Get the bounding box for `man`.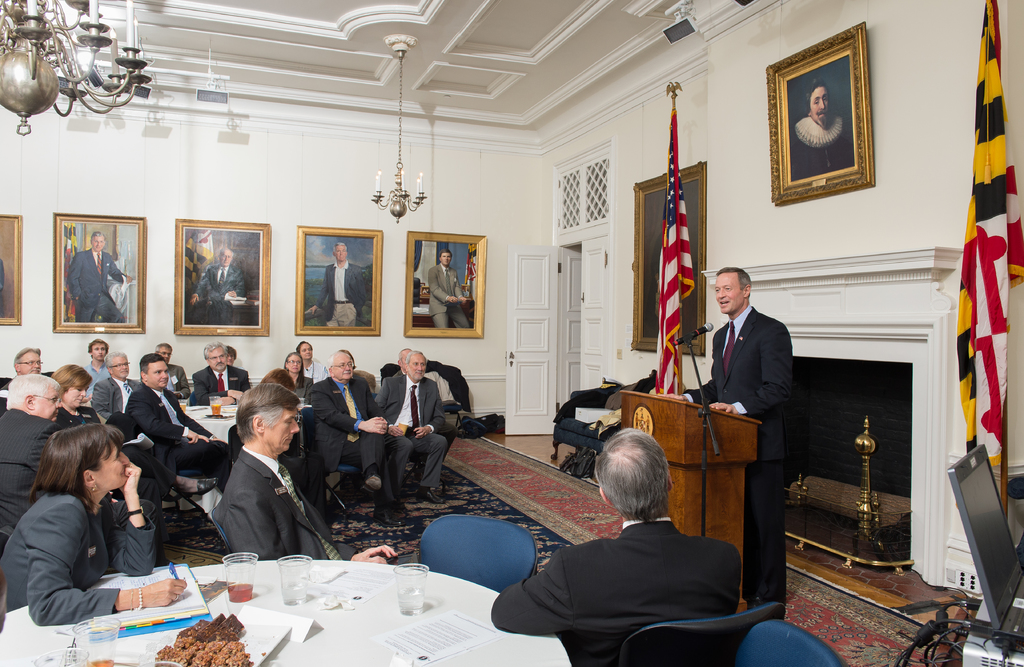
(3,348,41,387).
